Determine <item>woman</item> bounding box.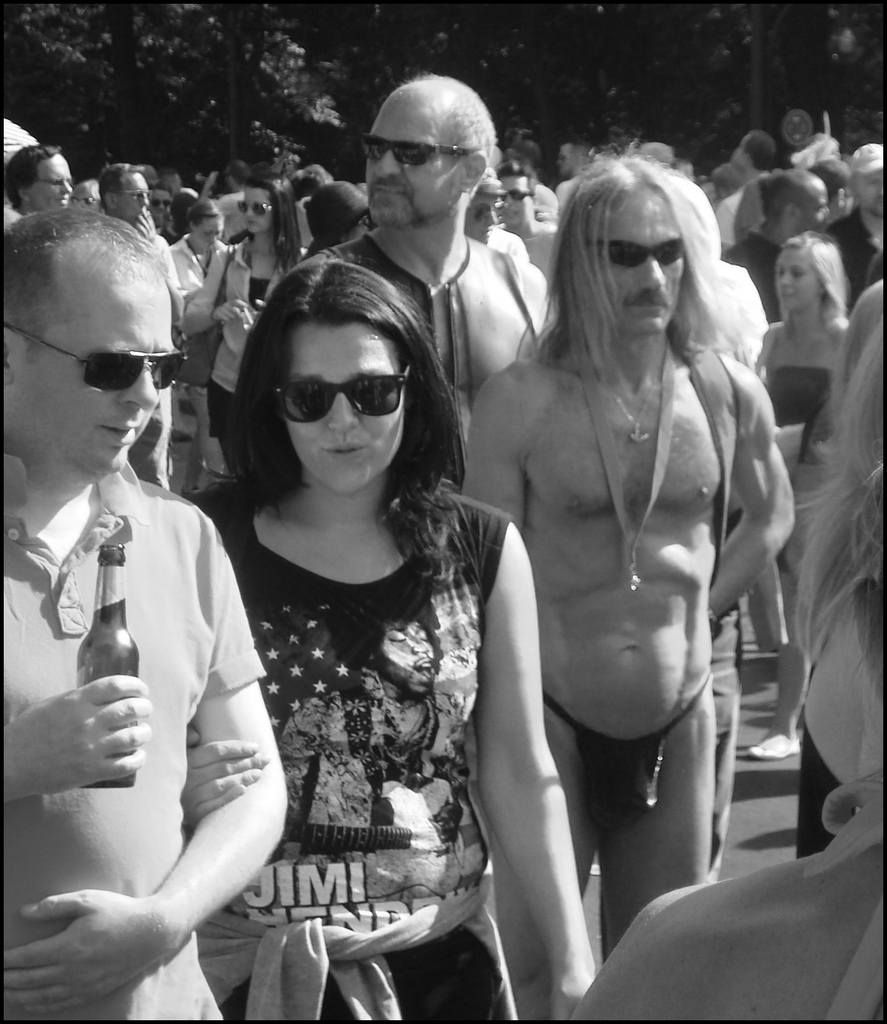
Determined: [x1=306, y1=182, x2=371, y2=255].
